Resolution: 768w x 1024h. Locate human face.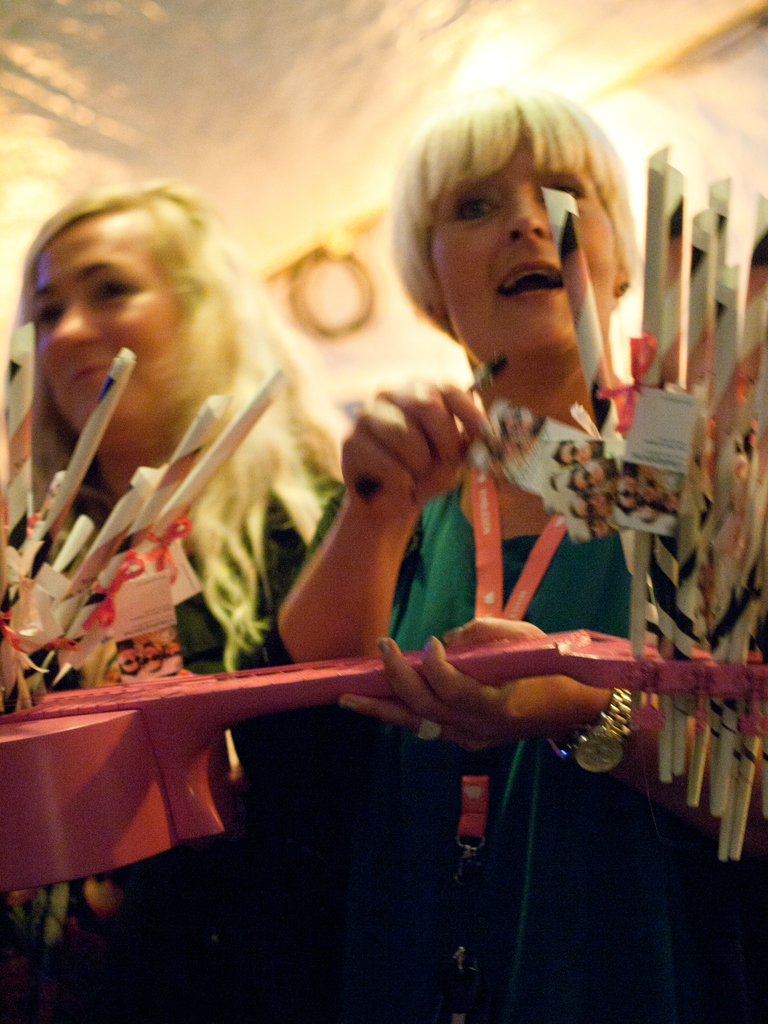
[x1=33, y1=211, x2=182, y2=436].
